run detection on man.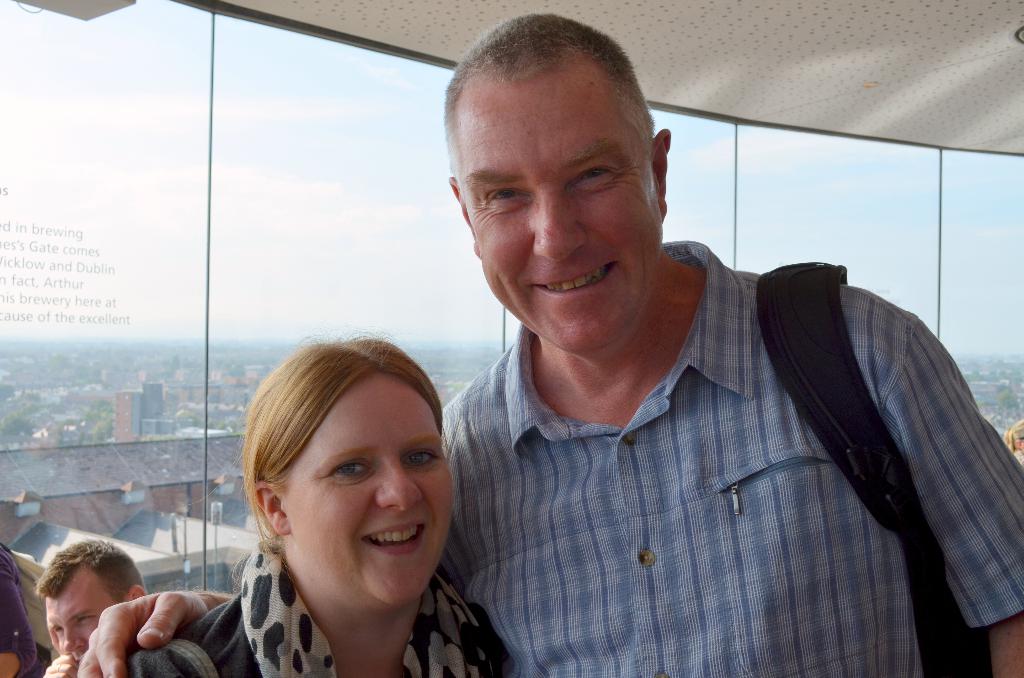
Result: <box>36,540,147,677</box>.
